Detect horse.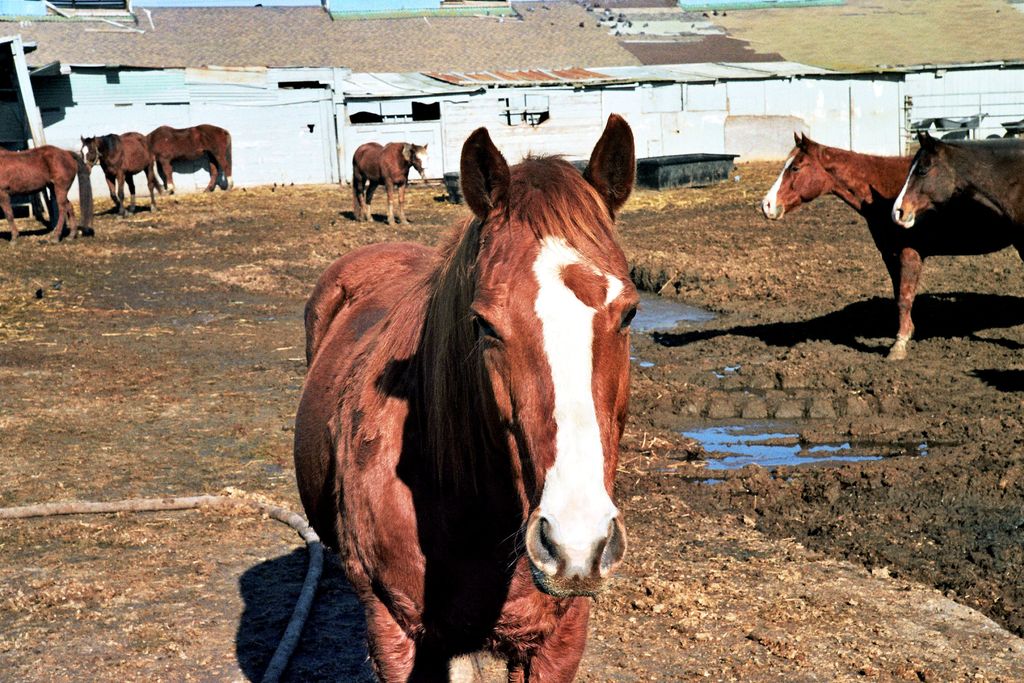
Detected at (x1=144, y1=122, x2=234, y2=194).
